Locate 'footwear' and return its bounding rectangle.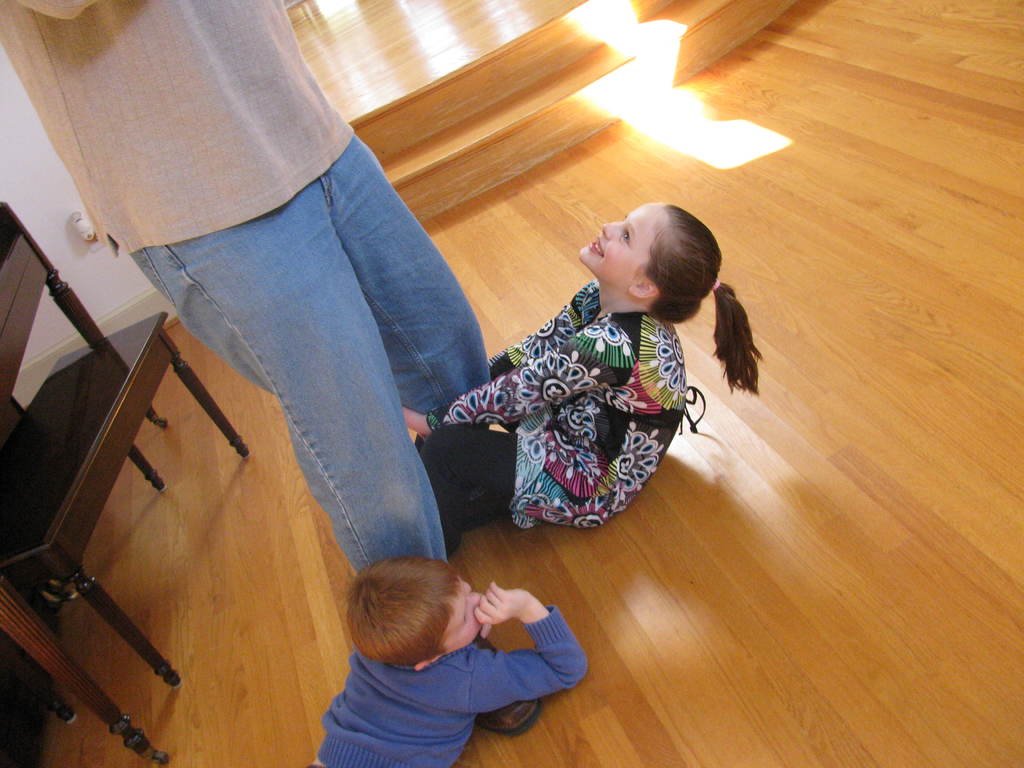
[left=474, top=698, right=541, bottom=735].
